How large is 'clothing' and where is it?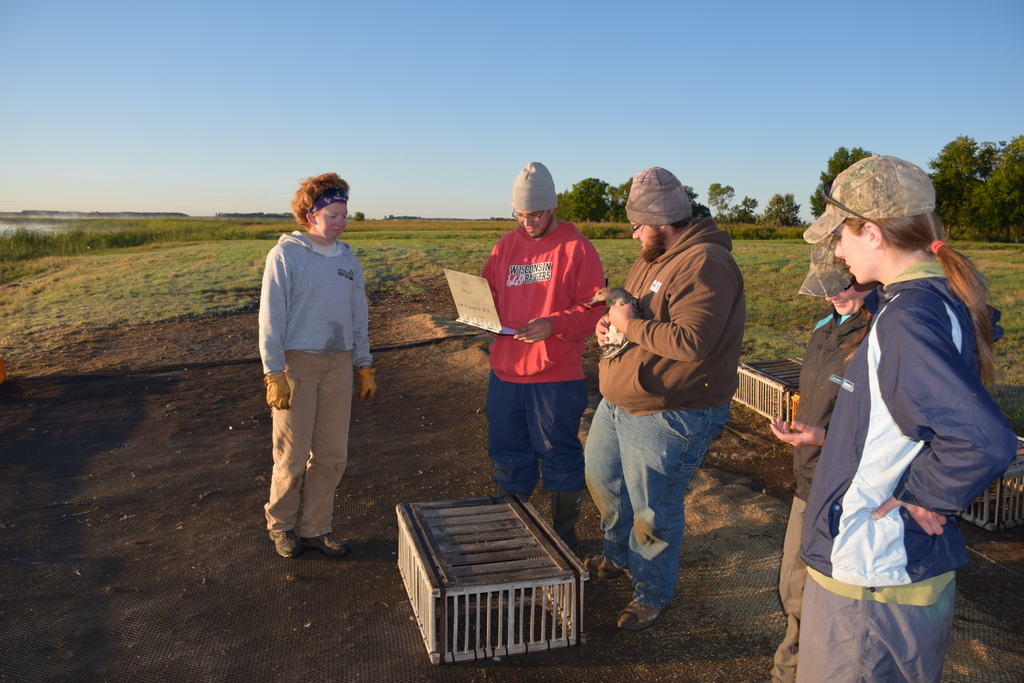
Bounding box: {"x1": 481, "y1": 384, "x2": 584, "y2": 504}.
